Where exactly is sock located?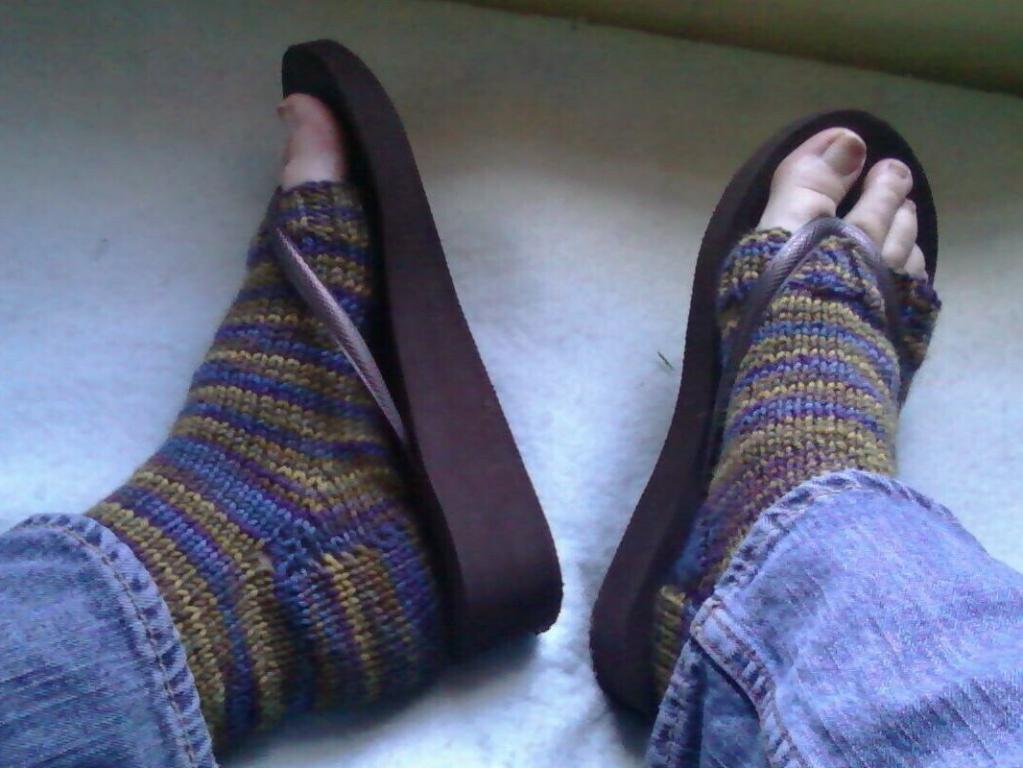
Its bounding box is bbox=[77, 176, 453, 754].
